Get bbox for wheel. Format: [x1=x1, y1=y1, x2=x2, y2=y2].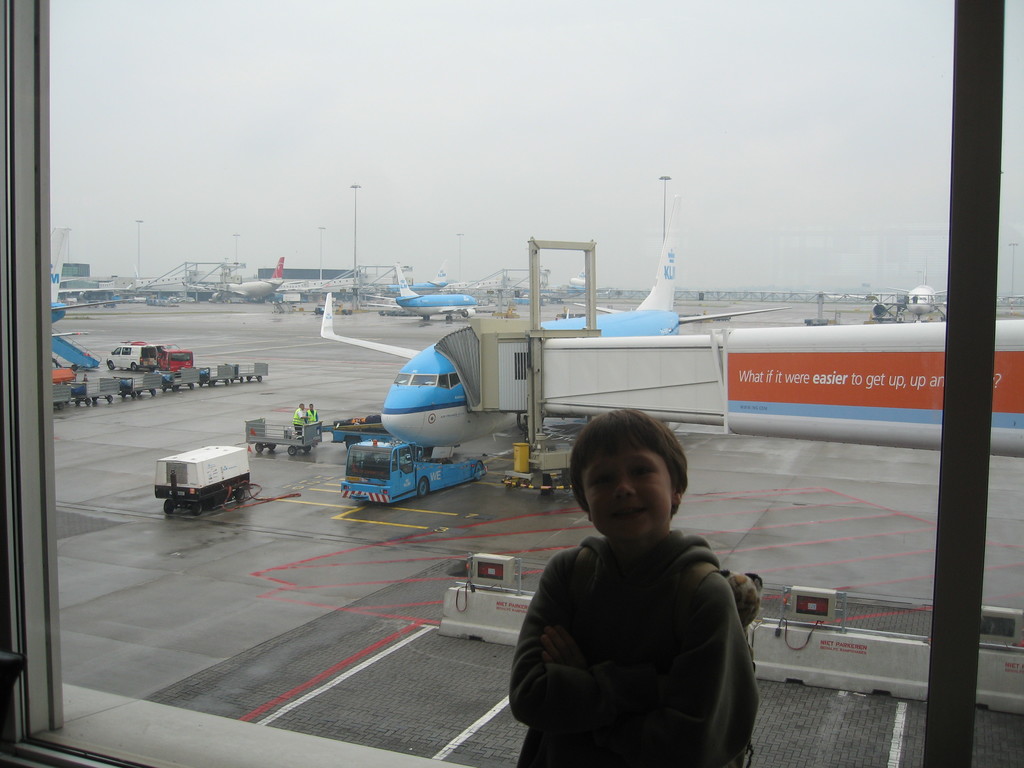
[x1=416, y1=480, x2=429, y2=502].
